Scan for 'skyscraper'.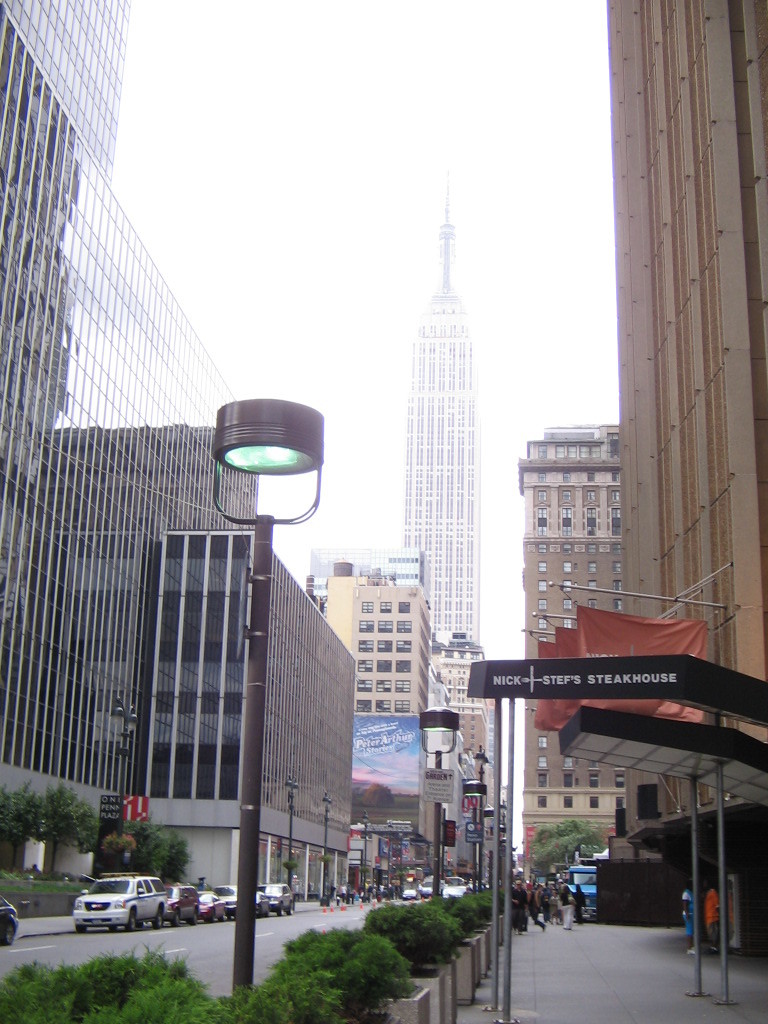
Scan result: (0, 0, 369, 920).
